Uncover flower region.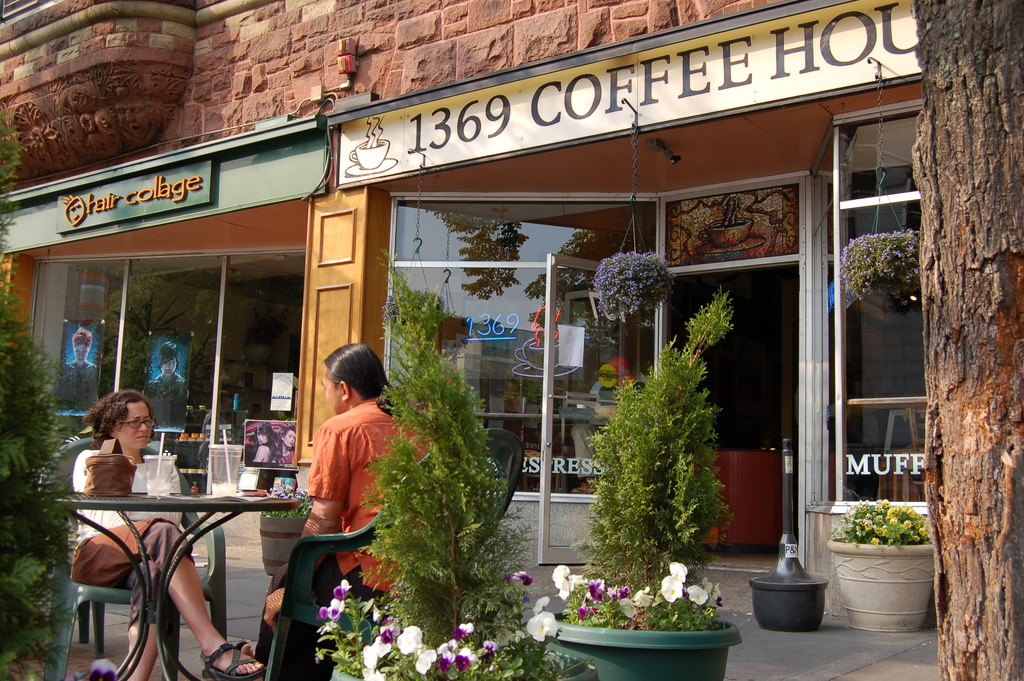
Uncovered: (x1=320, y1=574, x2=344, y2=624).
